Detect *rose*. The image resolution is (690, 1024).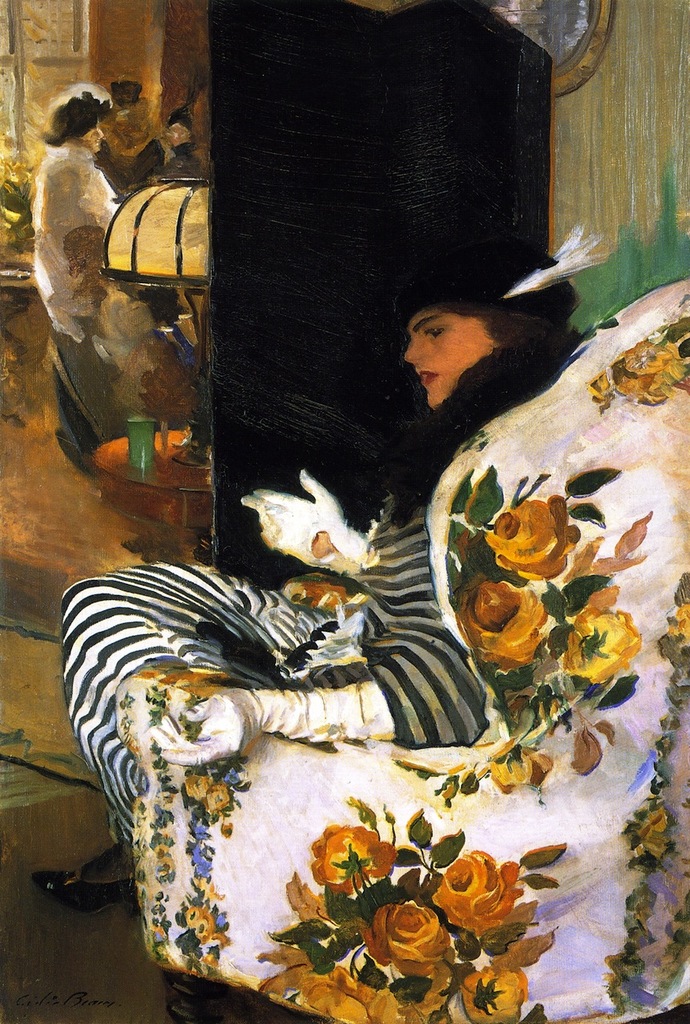
left=366, top=902, right=454, bottom=978.
